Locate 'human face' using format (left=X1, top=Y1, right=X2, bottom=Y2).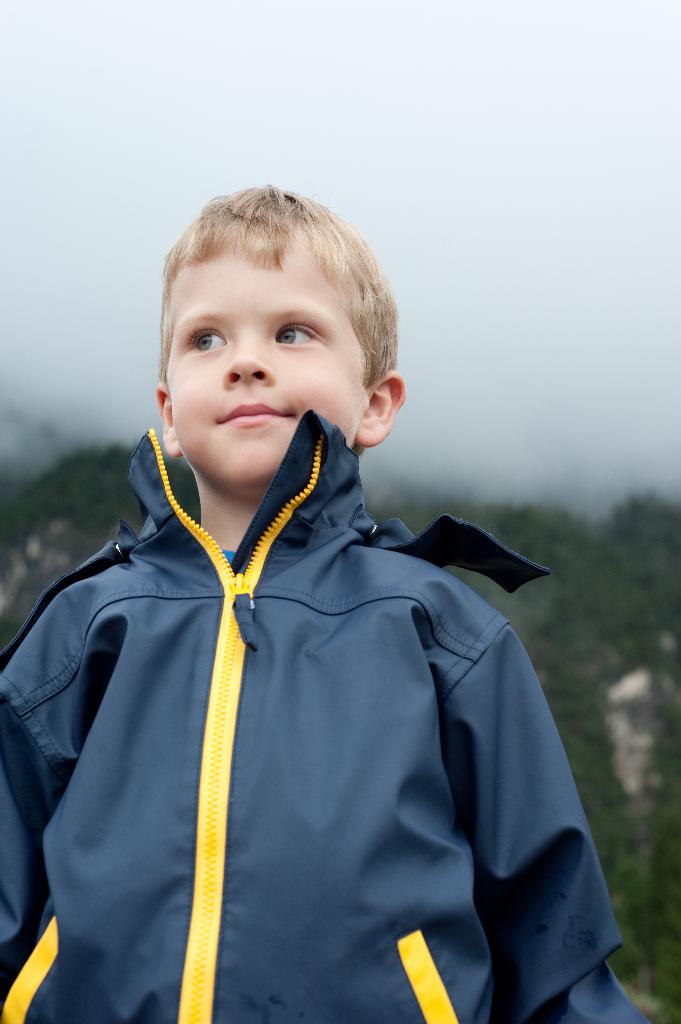
(left=166, top=225, right=367, bottom=490).
